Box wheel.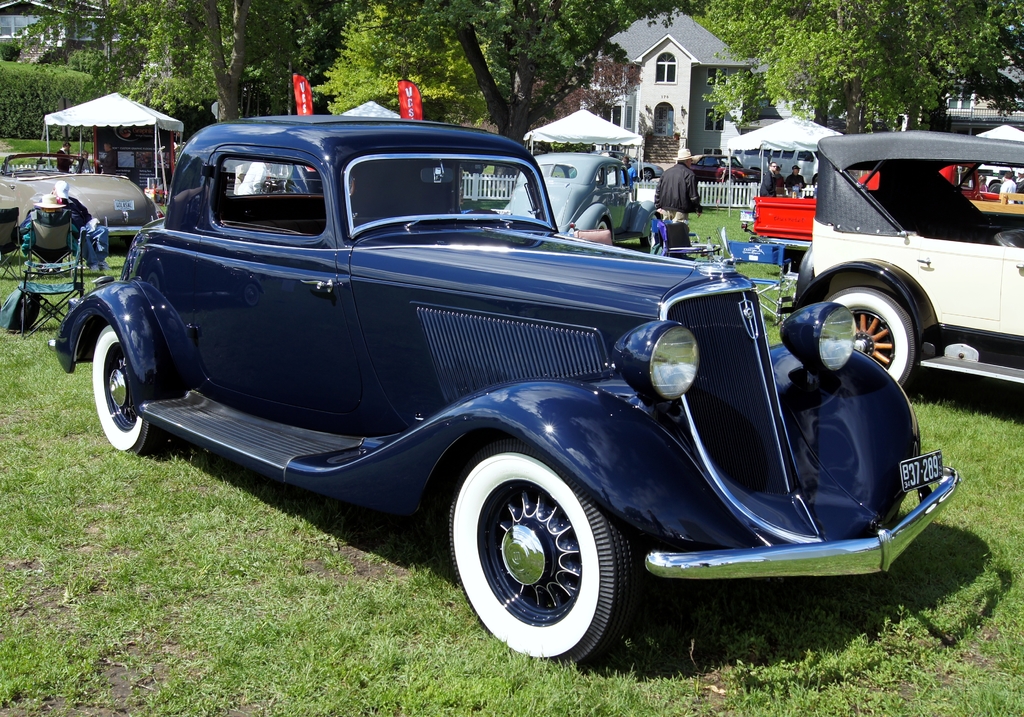
<bbox>641, 168, 653, 181</bbox>.
